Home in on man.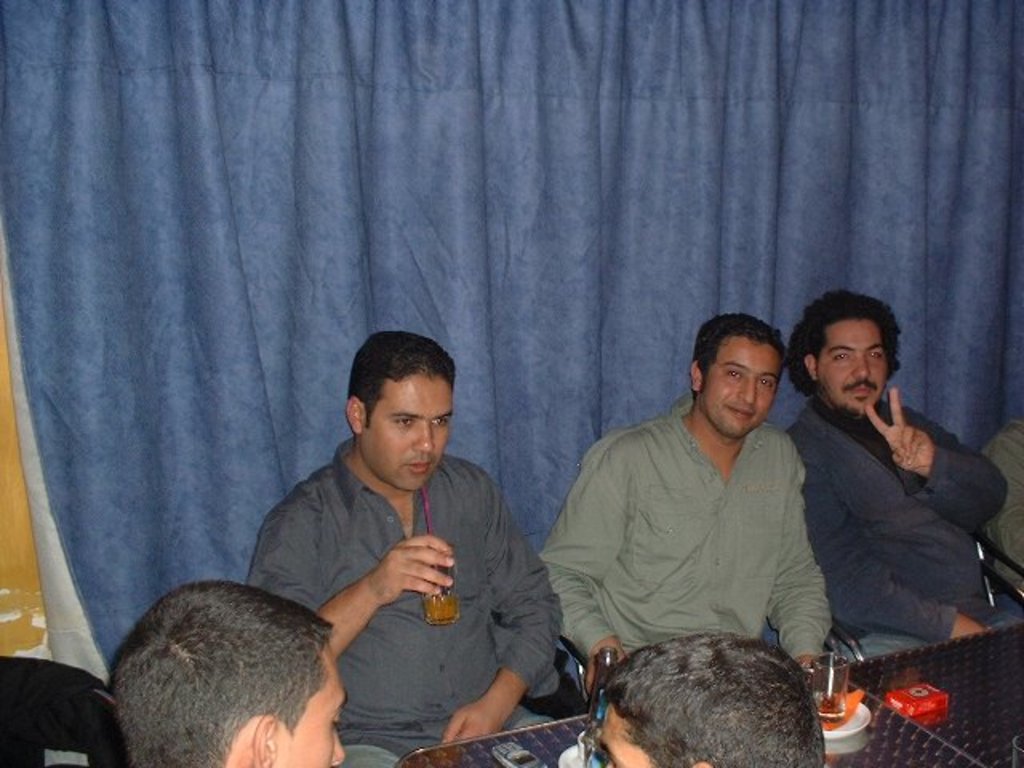
Homed in at (x1=594, y1=630, x2=829, y2=766).
